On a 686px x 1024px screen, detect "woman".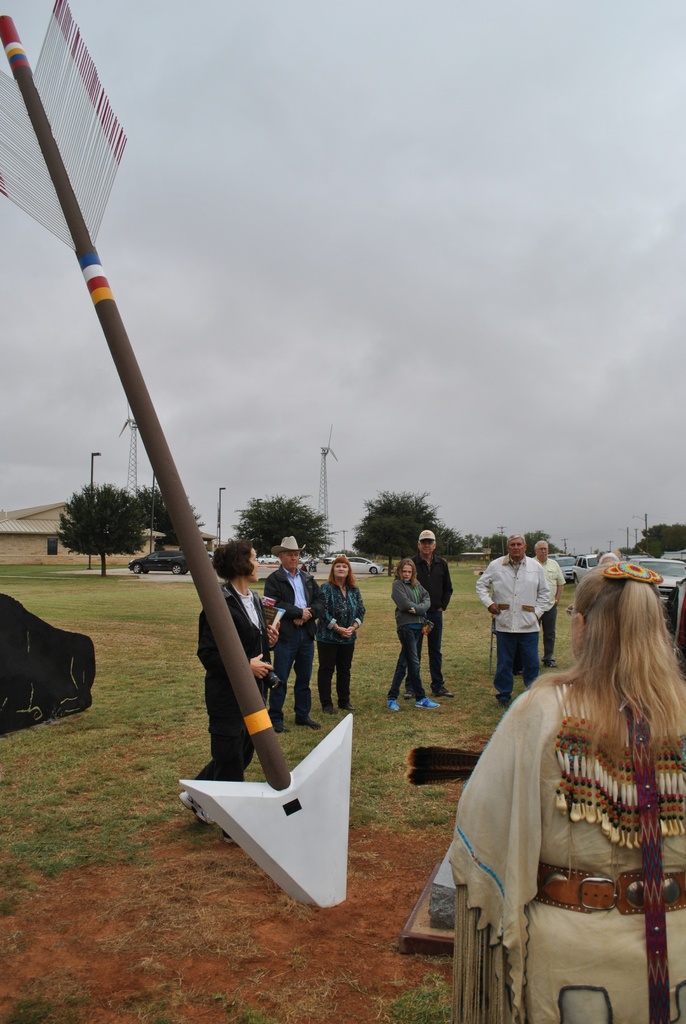
[left=384, top=554, right=437, bottom=714].
